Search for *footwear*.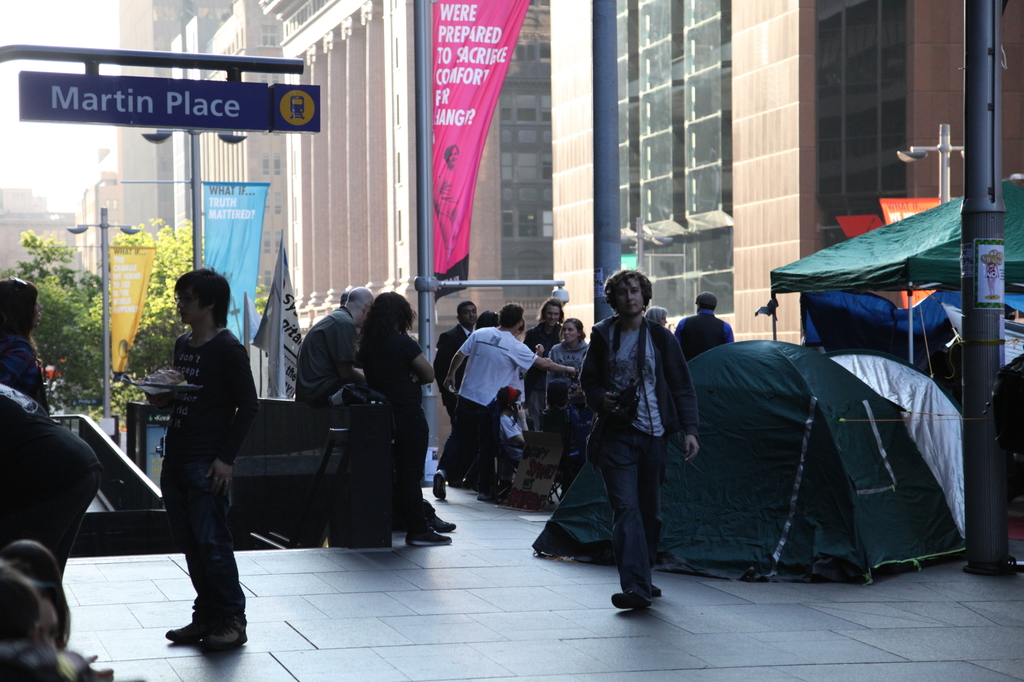
Found at 430,503,456,534.
